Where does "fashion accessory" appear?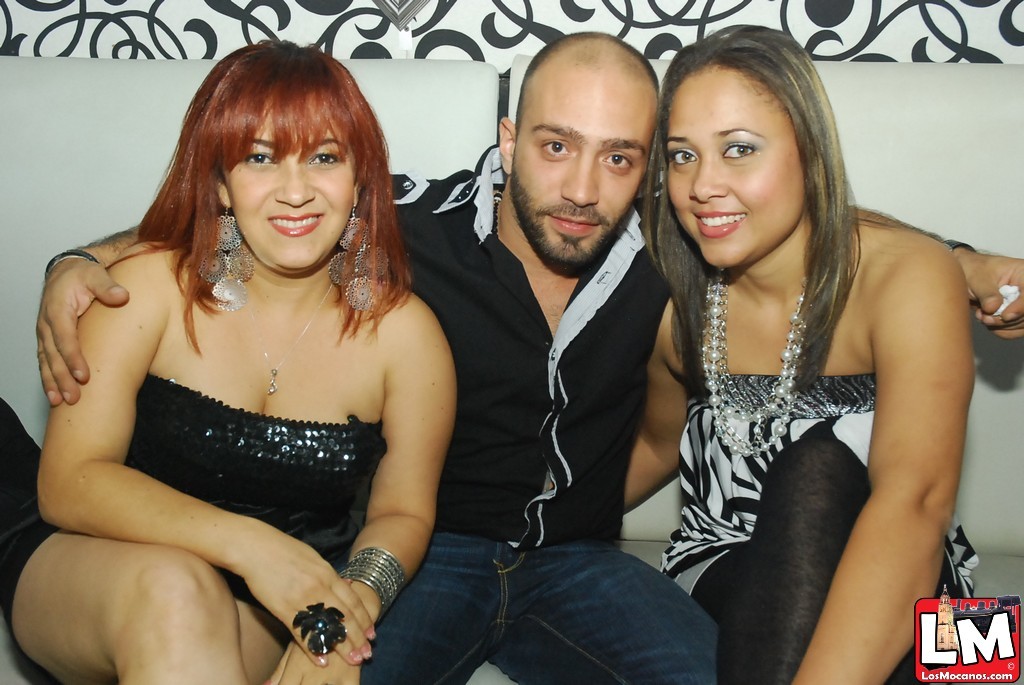
Appears at region(195, 204, 255, 313).
